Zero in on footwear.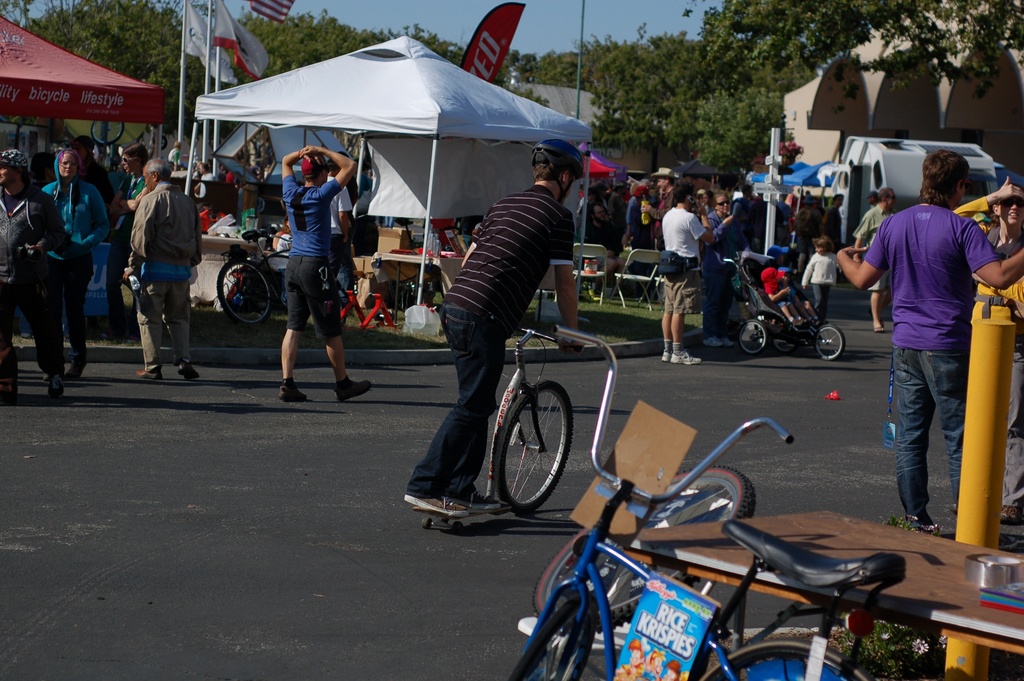
Zeroed in: left=65, top=355, right=85, bottom=380.
